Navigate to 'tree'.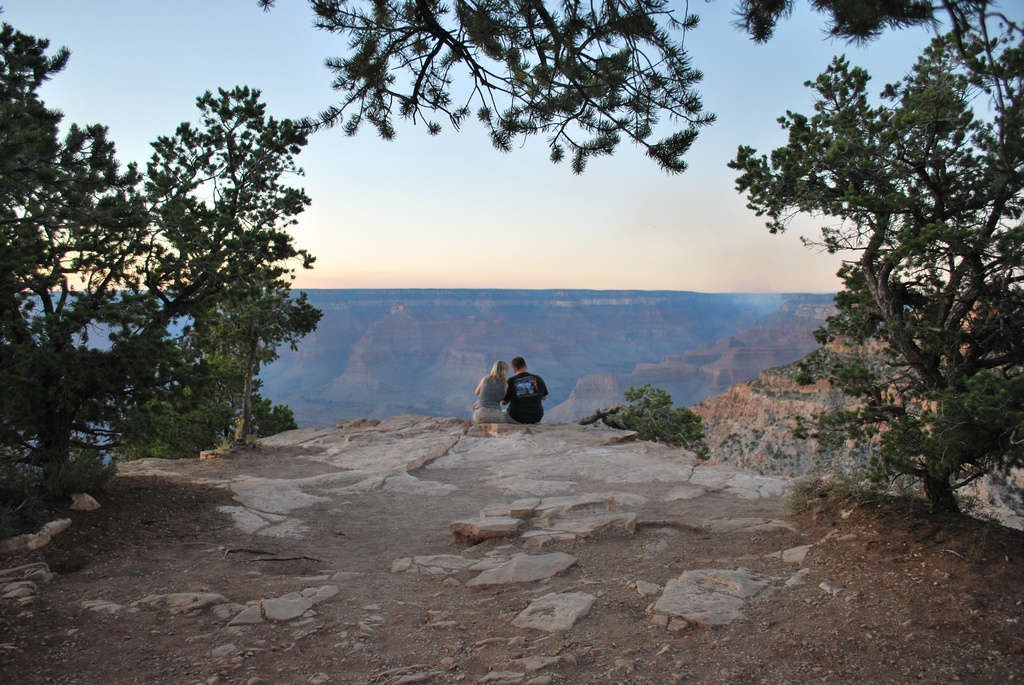
Navigation target: bbox(219, 0, 719, 185).
